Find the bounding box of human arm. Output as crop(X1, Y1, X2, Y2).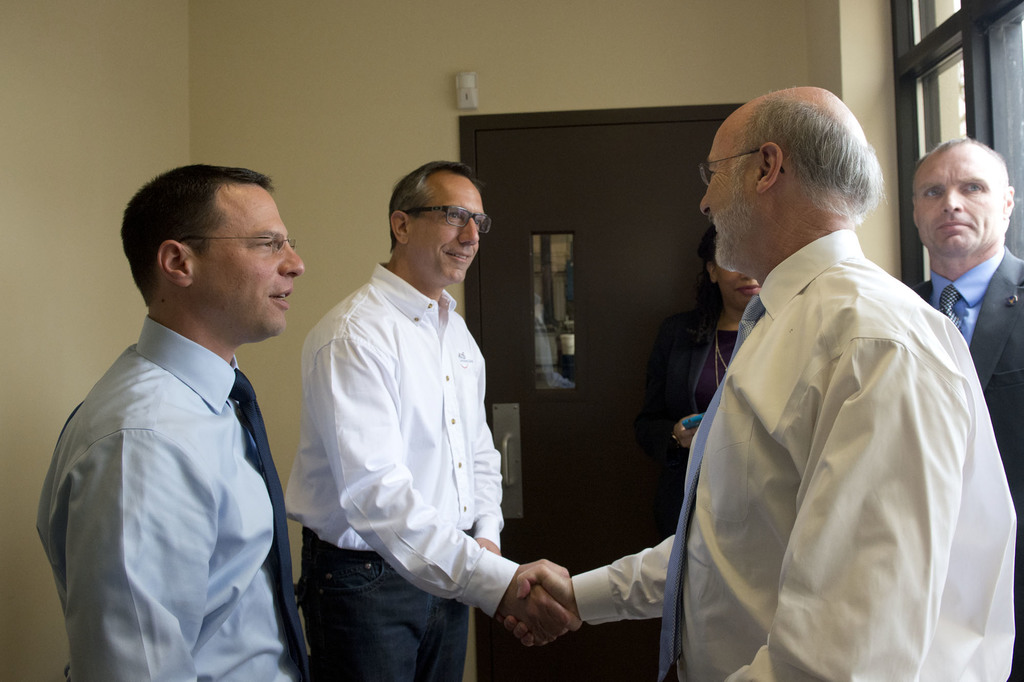
crop(470, 404, 506, 557).
